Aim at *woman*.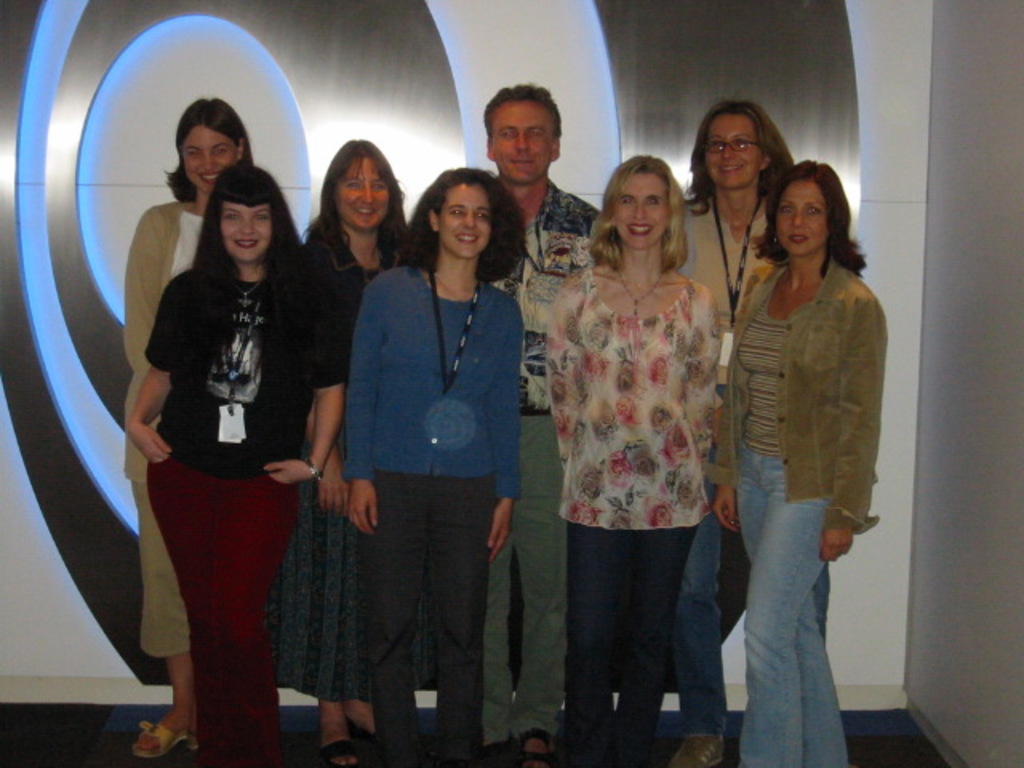
Aimed at locate(538, 149, 741, 746).
